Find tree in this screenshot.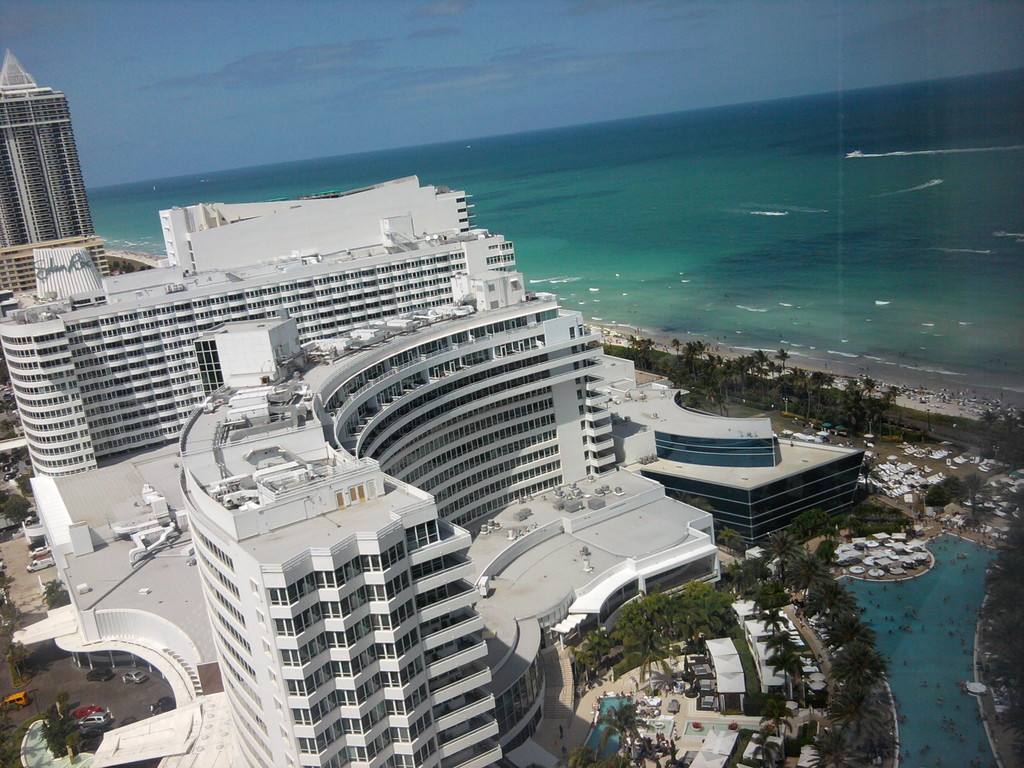
The bounding box for tree is (left=0, top=449, right=25, bottom=470).
